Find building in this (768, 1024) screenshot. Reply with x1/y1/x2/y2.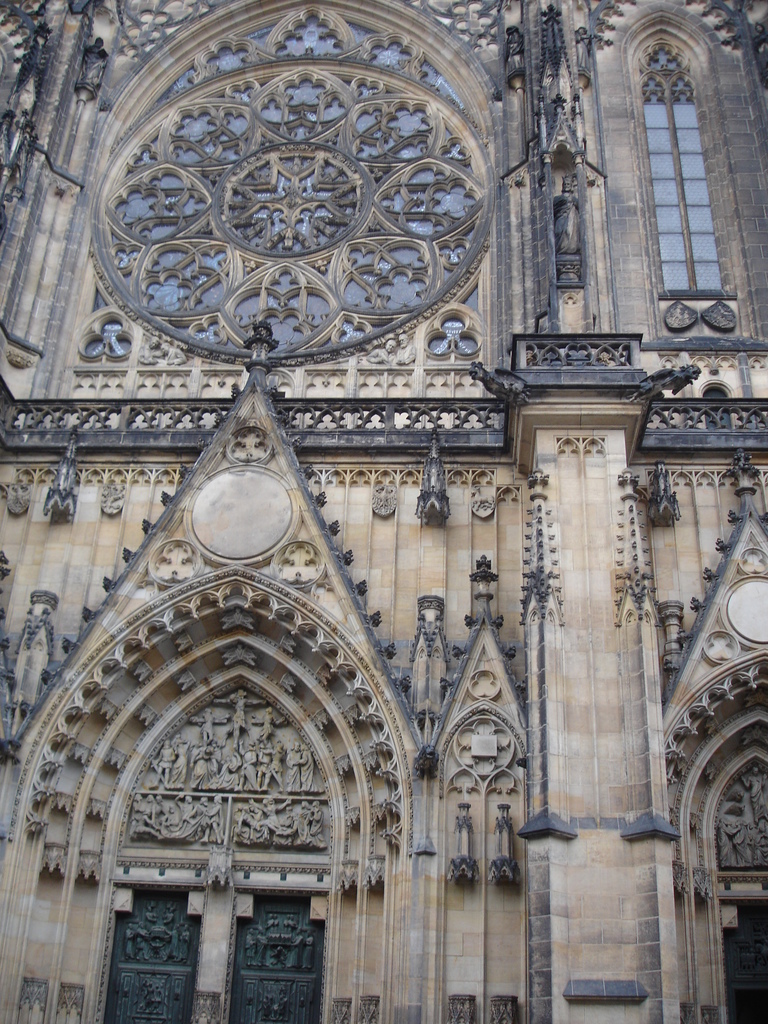
0/0/767/1023.
